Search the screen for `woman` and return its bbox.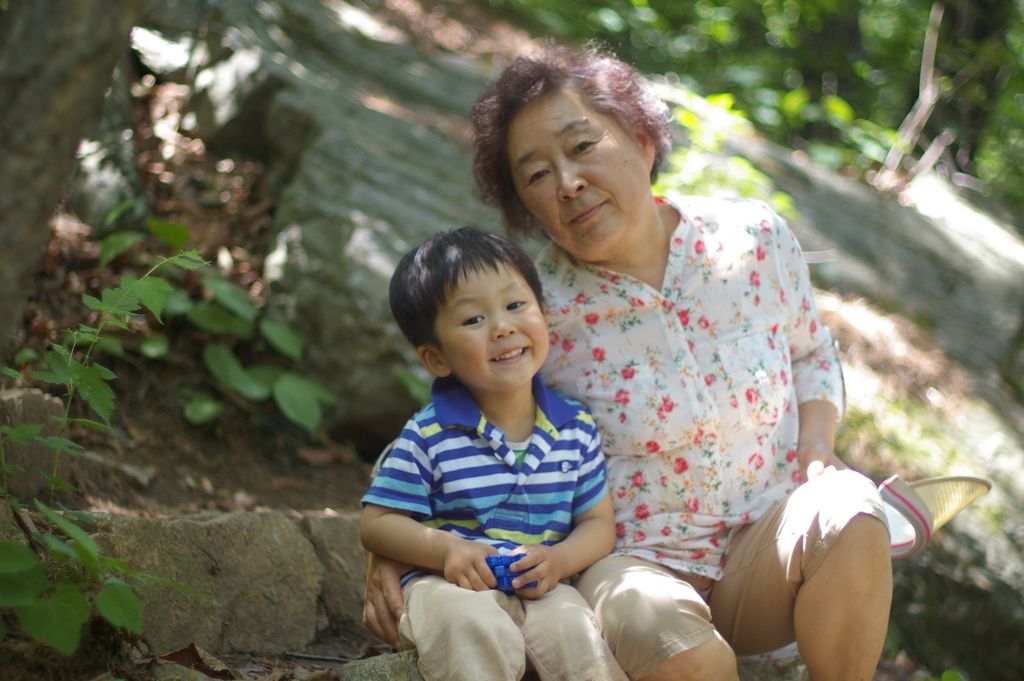
Found: x1=491, y1=64, x2=854, y2=680.
